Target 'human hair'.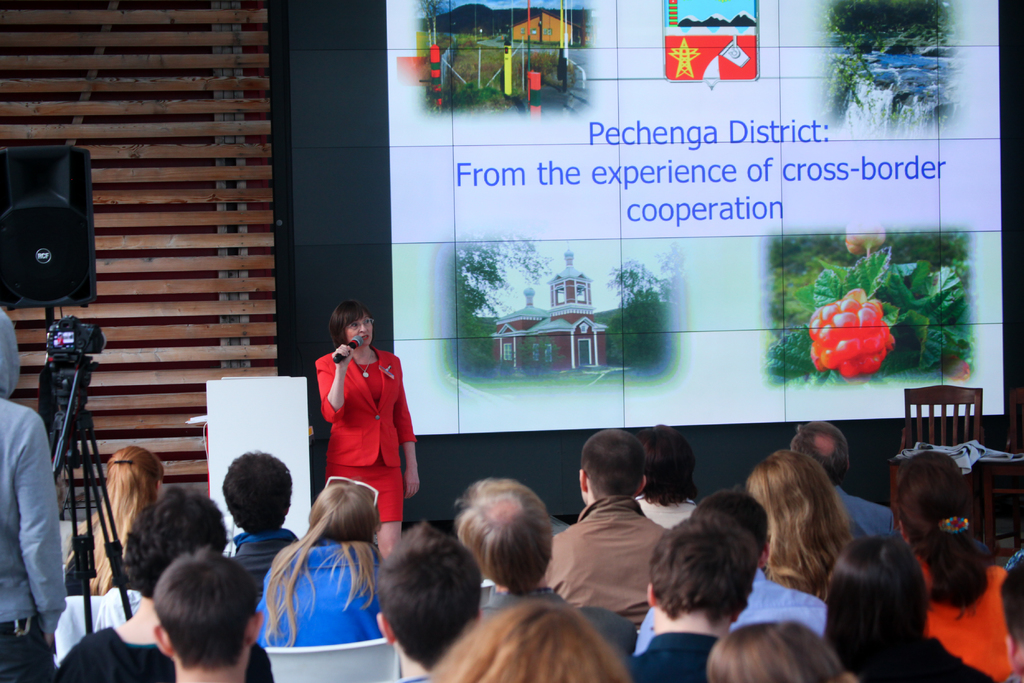
Target region: bbox=[424, 592, 630, 682].
